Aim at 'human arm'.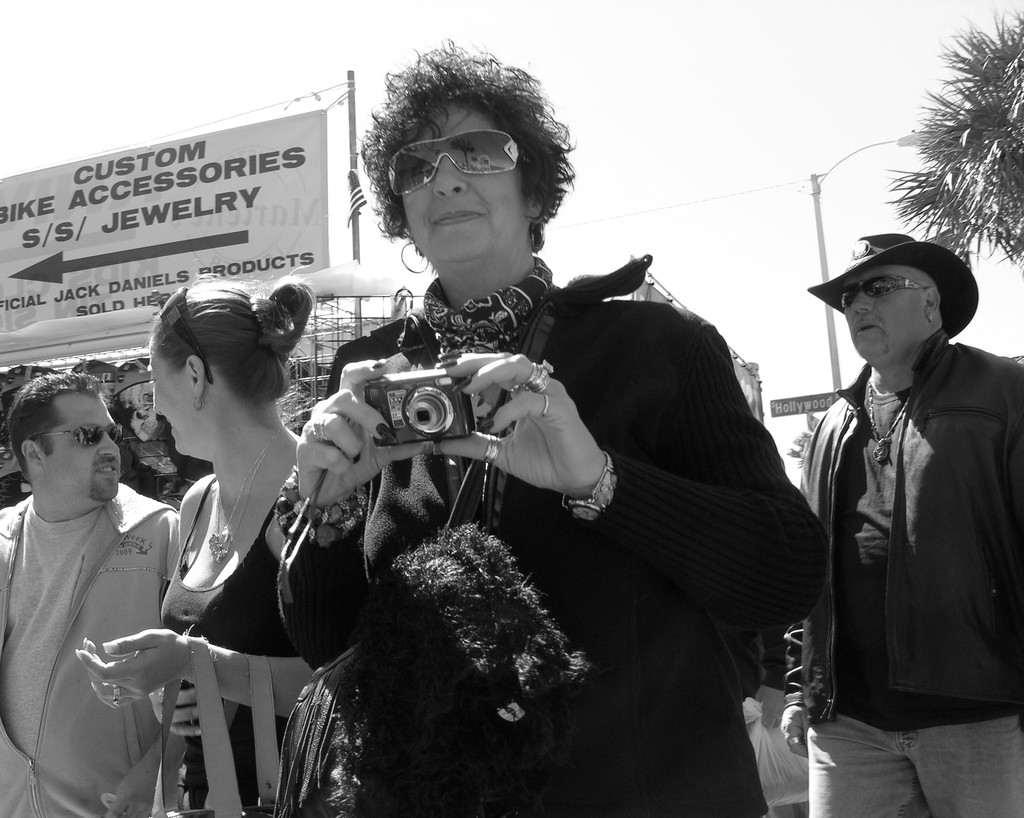
Aimed at (left=72, top=616, right=304, bottom=723).
